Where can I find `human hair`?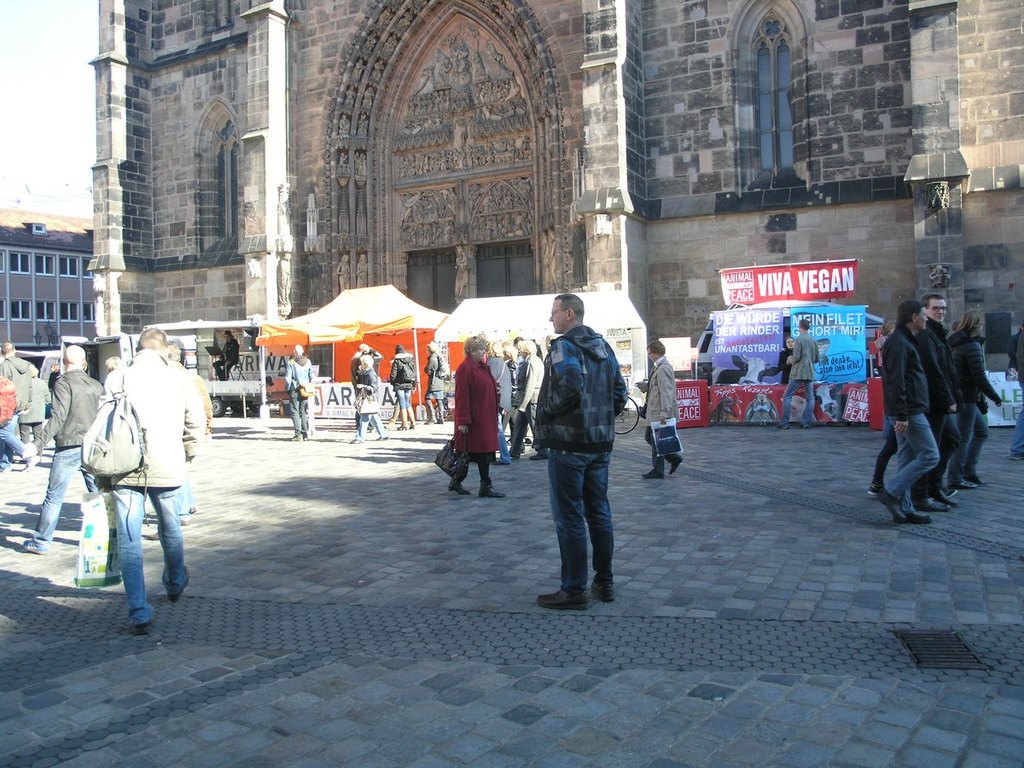
You can find it at region(553, 293, 583, 318).
